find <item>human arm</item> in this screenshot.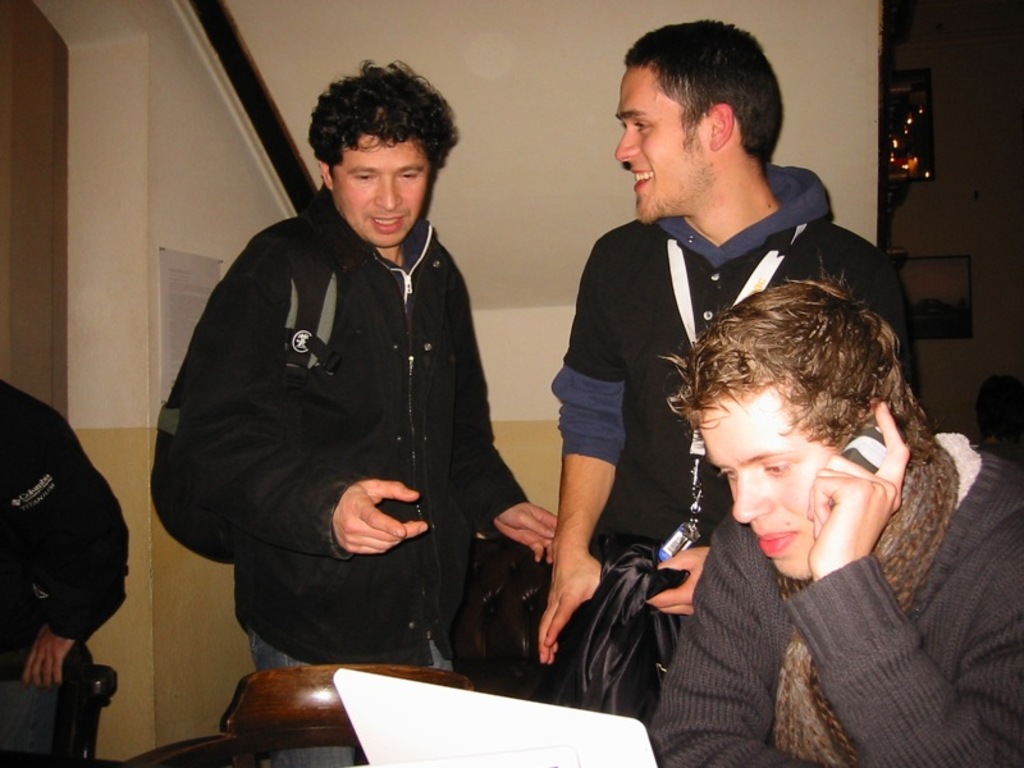
The bounding box for <item>human arm</item> is 32:398:145:698.
